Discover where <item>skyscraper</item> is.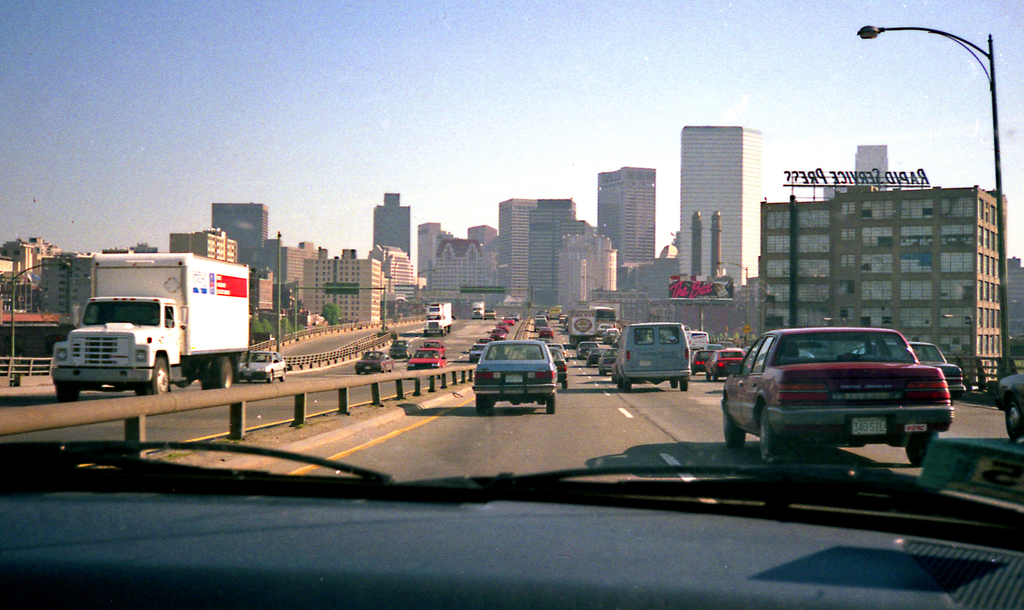
Discovered at pyautogui.locateOnScreen(593, 163, 660, 272).
